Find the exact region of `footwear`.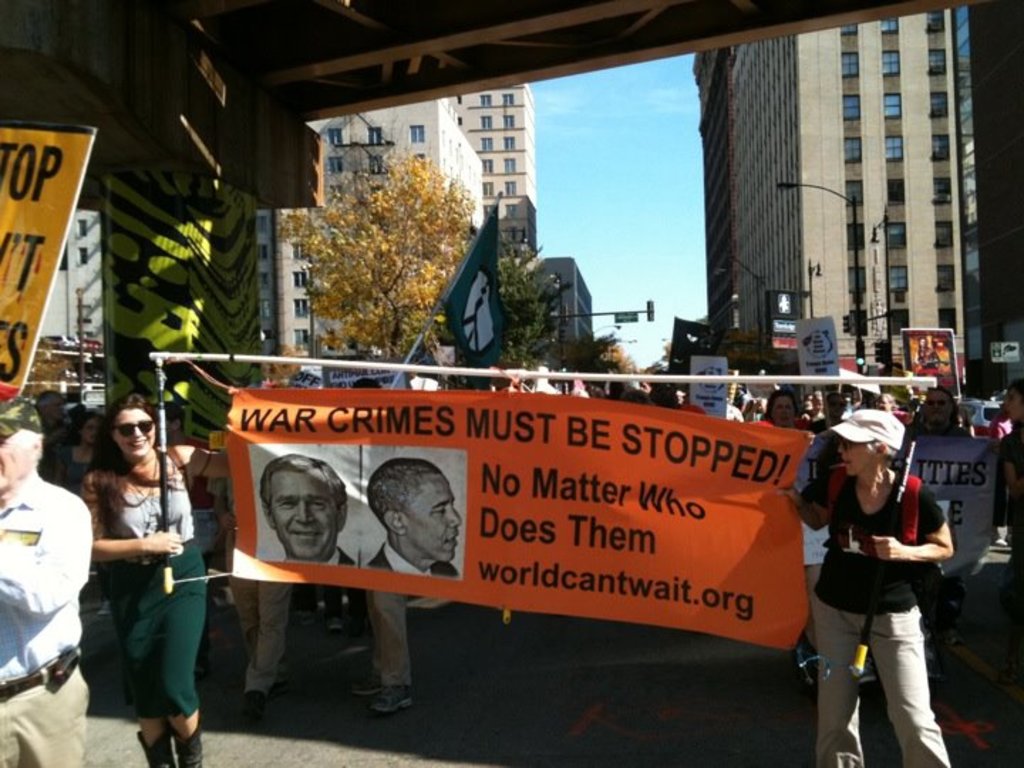
Exact region: left=172, top=721, right=201, bottom=767.
